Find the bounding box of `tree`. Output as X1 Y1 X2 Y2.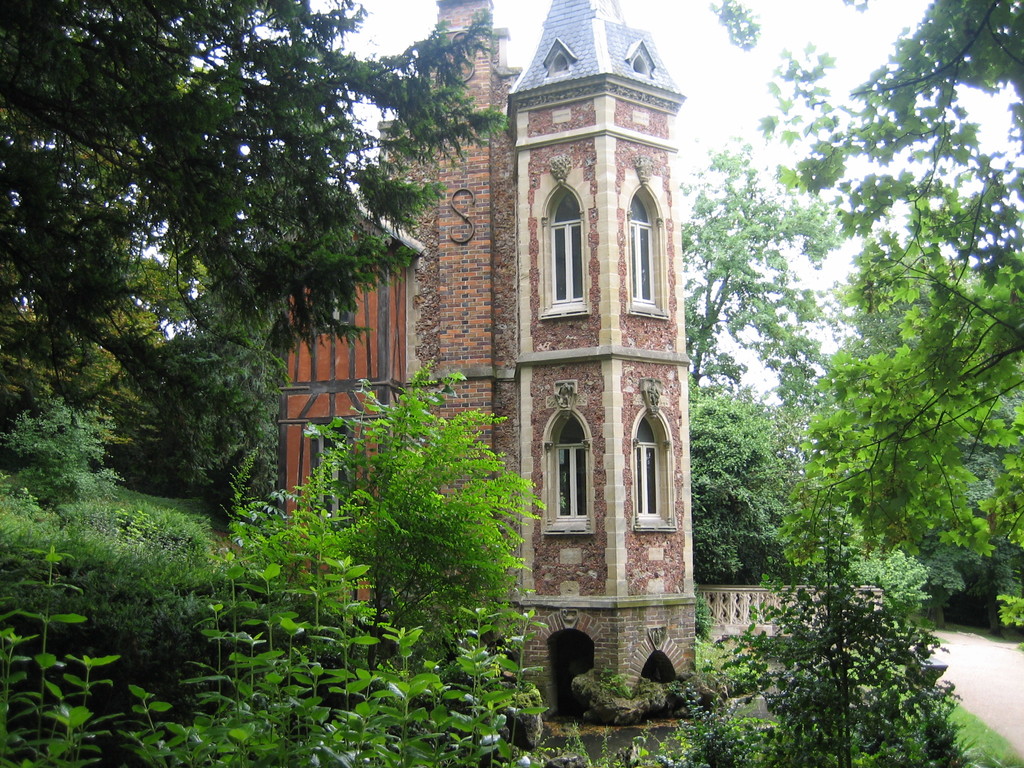
223 353 535 734.
